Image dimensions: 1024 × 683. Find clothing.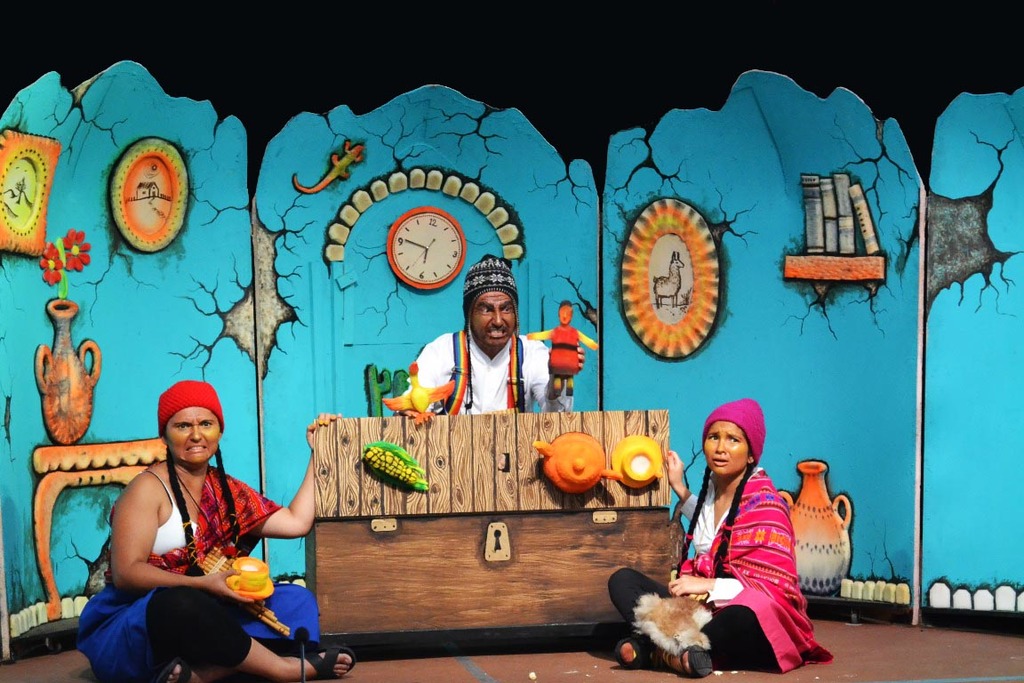
bbox(701, 400, 769, 460).
